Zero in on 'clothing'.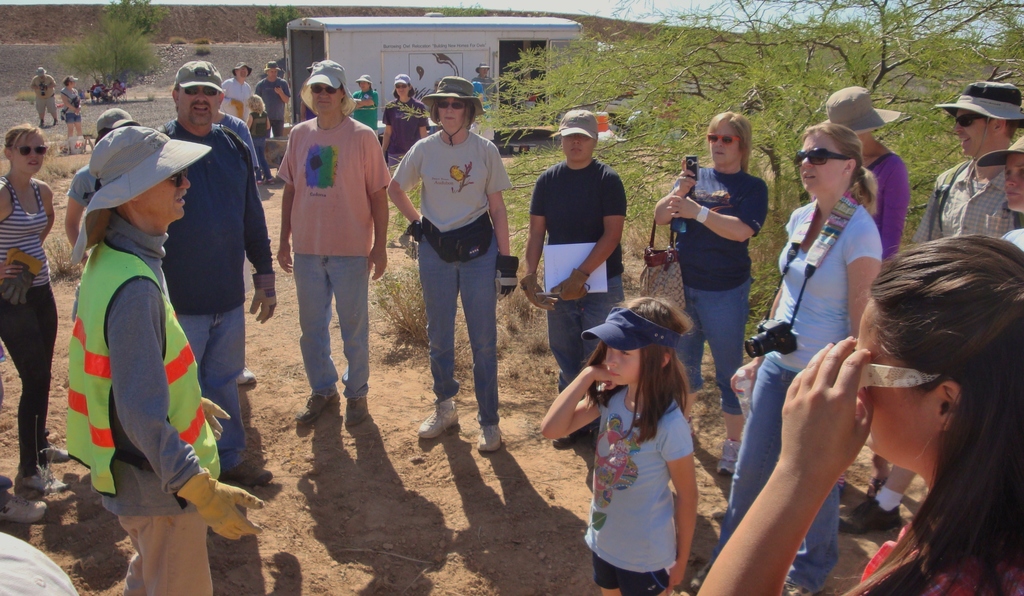
Zeroed in: BBox(353, 88, 378, 126).
